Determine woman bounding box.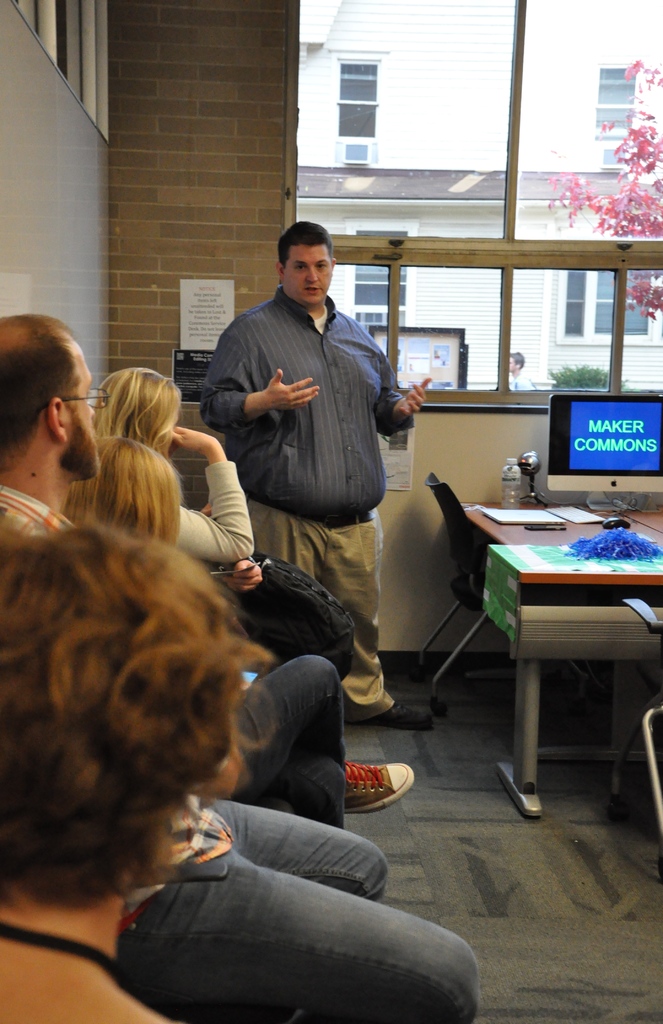
Determined: bbox=[0, 518, 275, 1023].
